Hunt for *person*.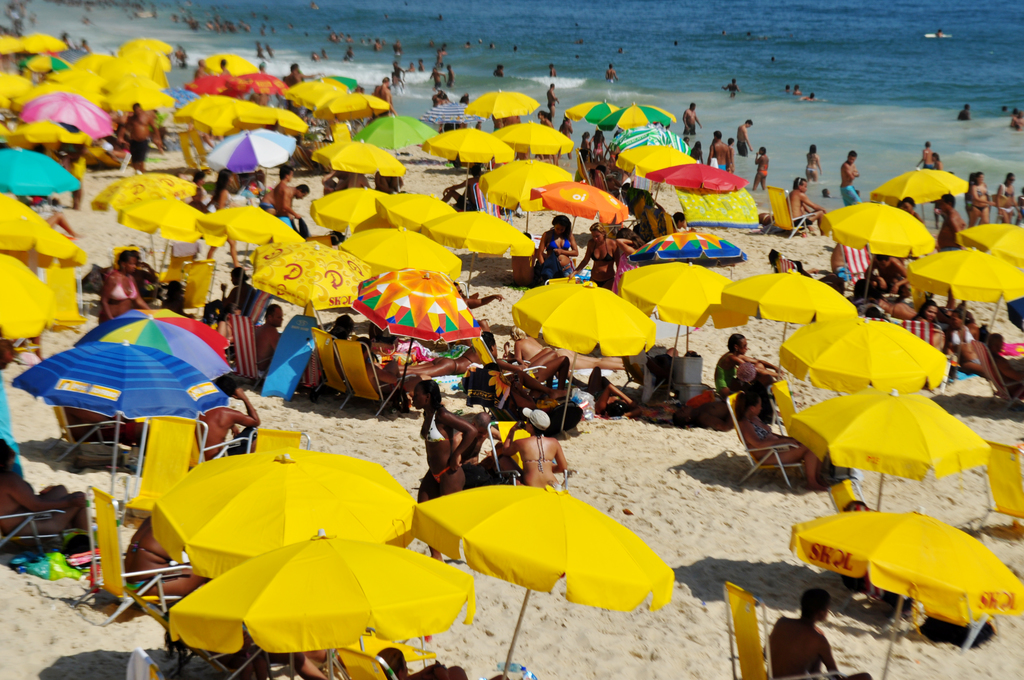
Hunted down at [x1=505, y1=332, x2=623, y2=368].
